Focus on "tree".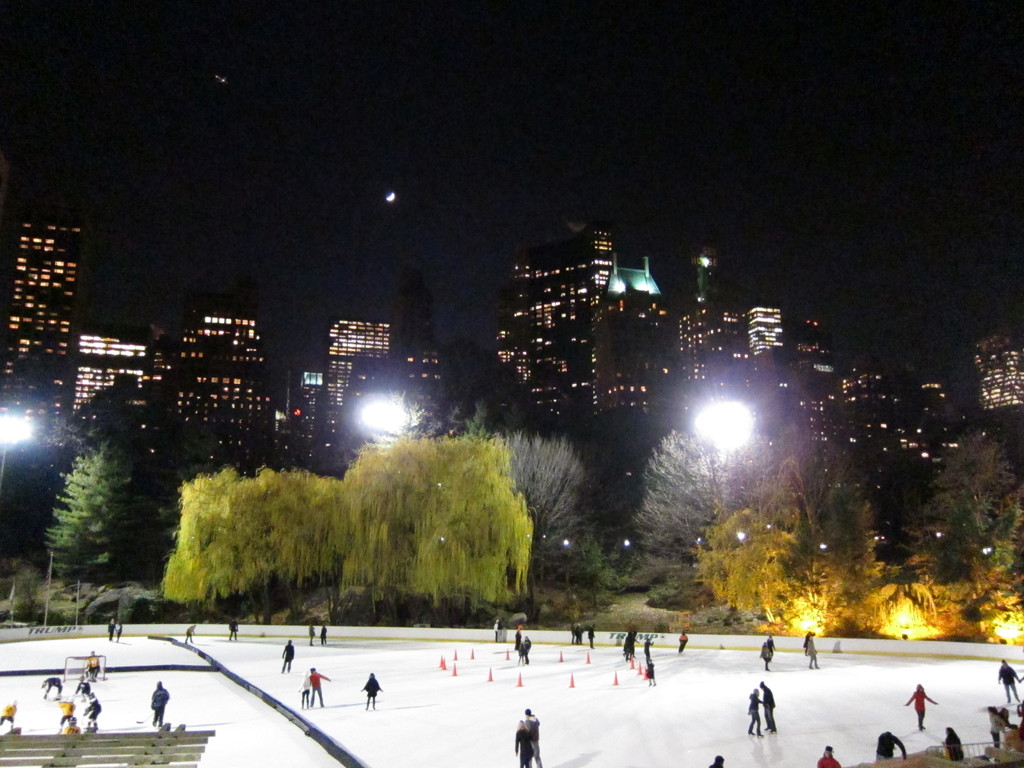
Focused at BBox(34, 408, 95, 475).
